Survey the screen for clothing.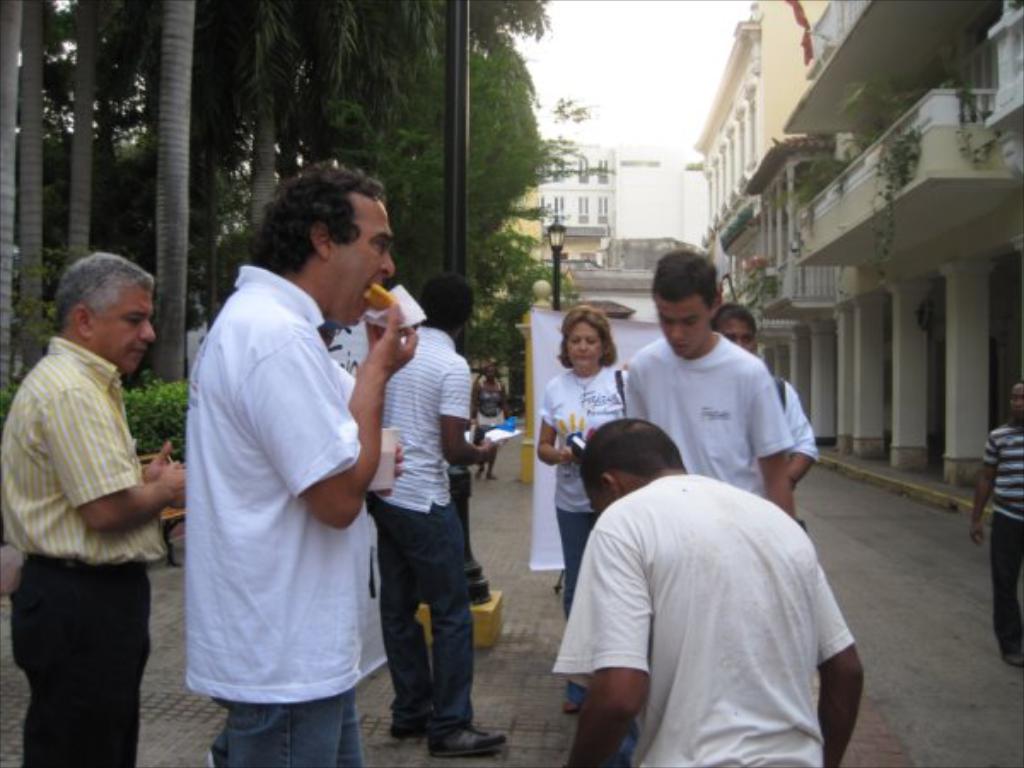
Survey found: box=[367, 324, 474, 734].
